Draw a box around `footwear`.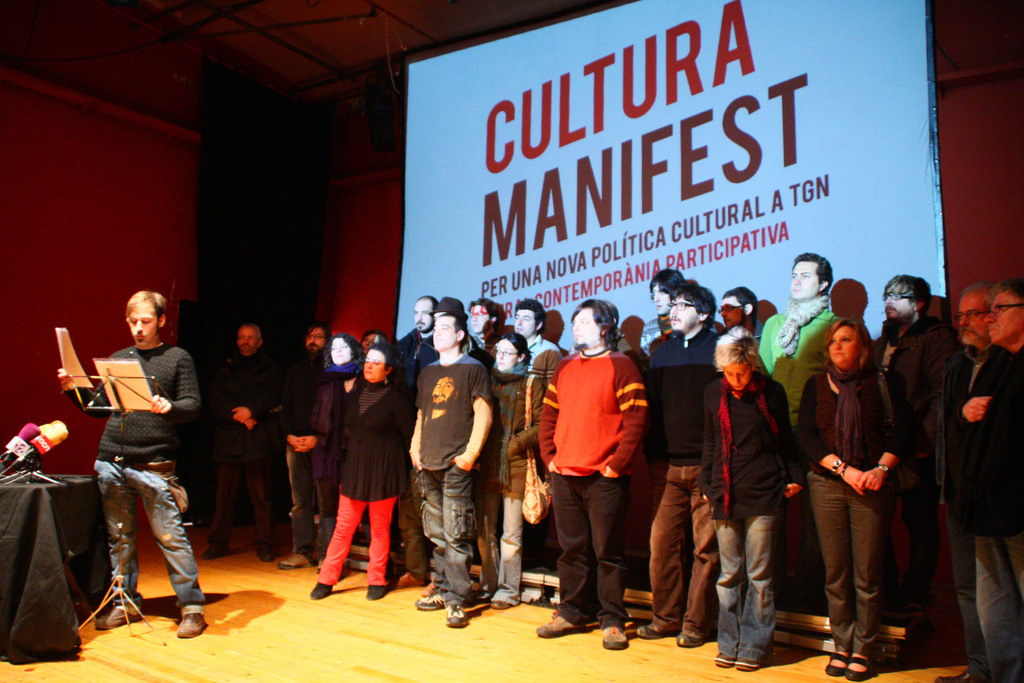
[488,594,520,609].
